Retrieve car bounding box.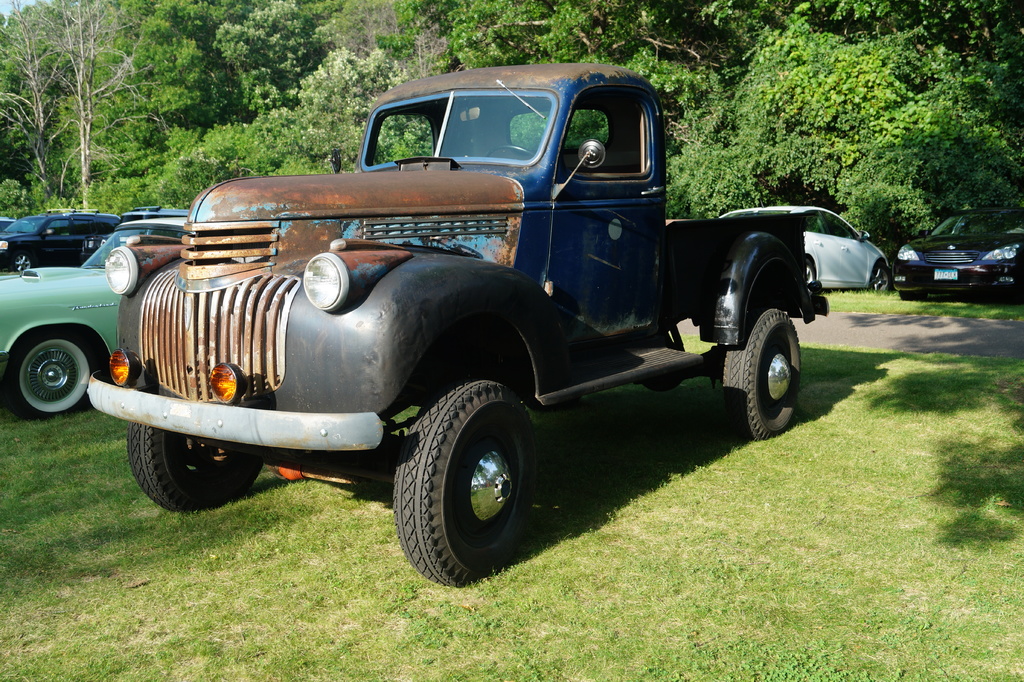
Bounding box: l=900, t=213, r=1023, b=306.
